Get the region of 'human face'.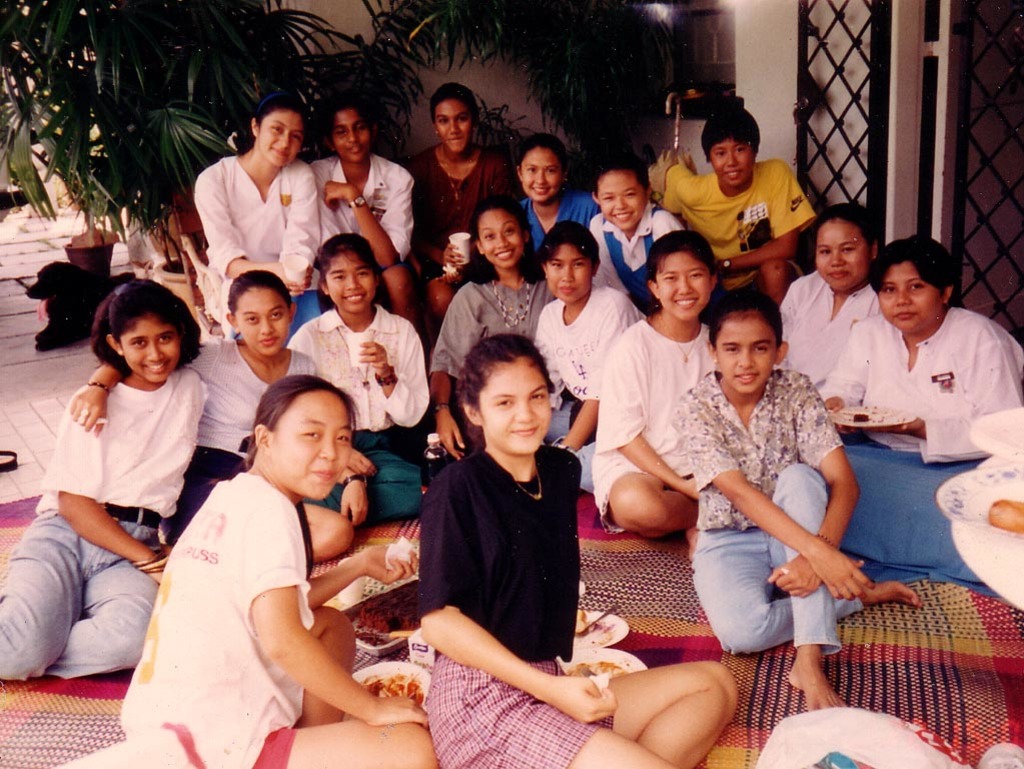
Rect(545, 243, 595, 305).
